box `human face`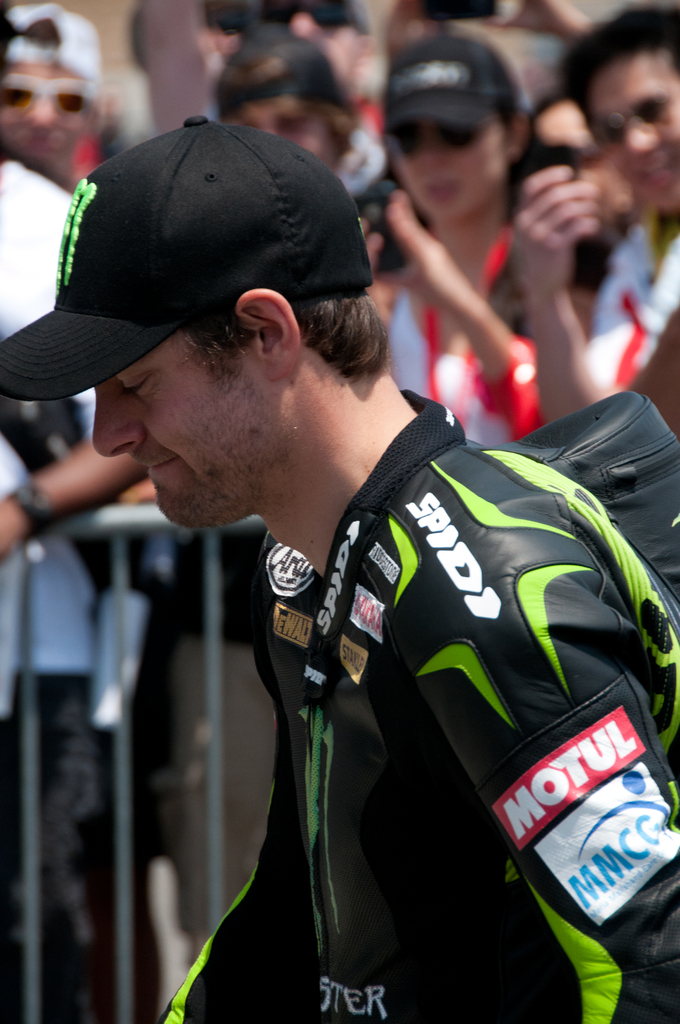
bbox=(526, 102, 615, 216)
